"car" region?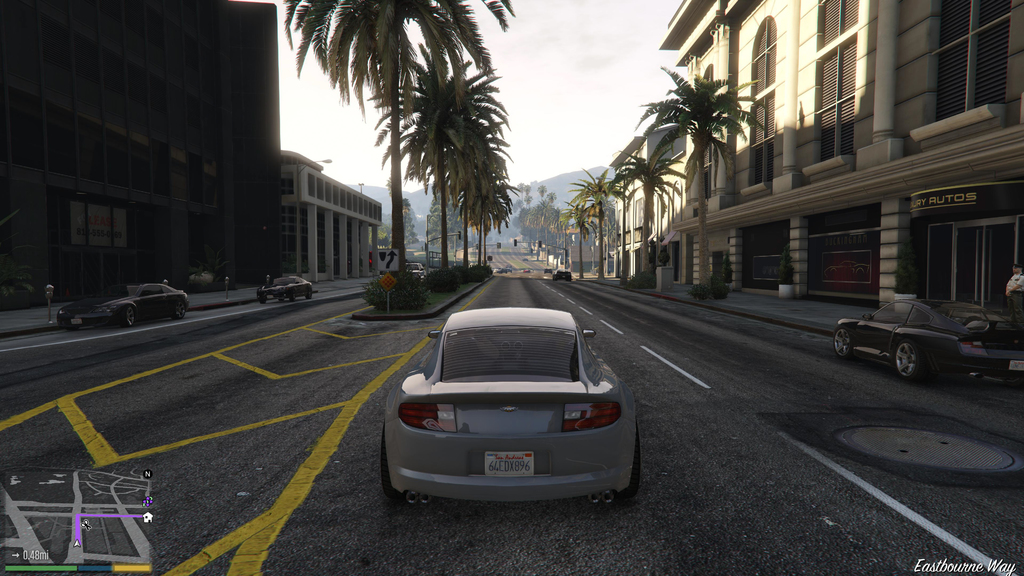
383/312/643/495
